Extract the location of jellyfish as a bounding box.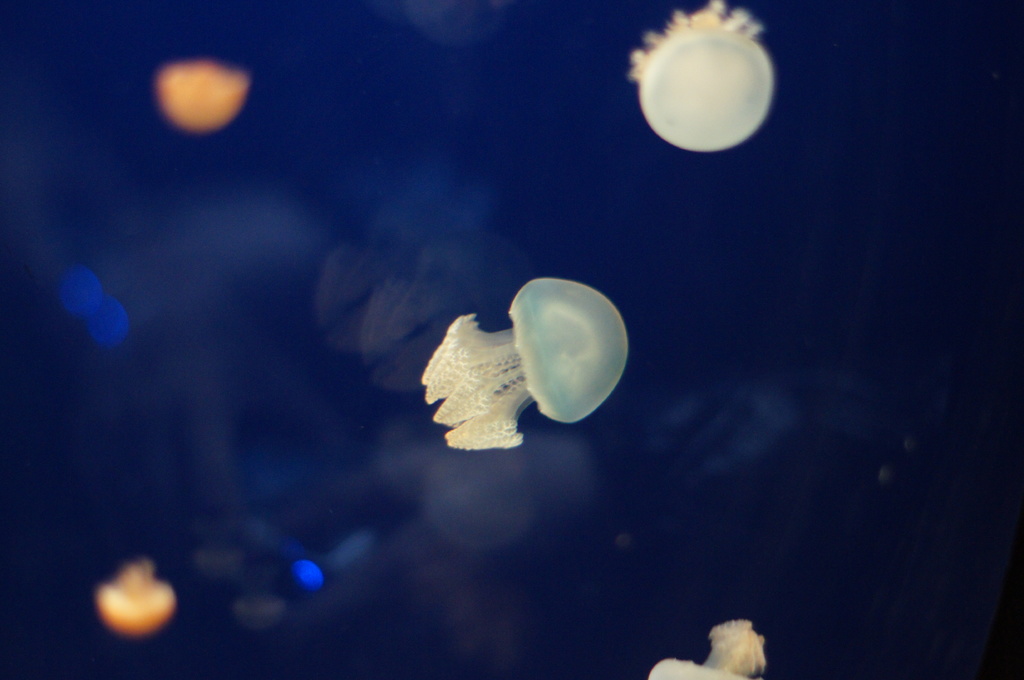
locate(625, 0, 774, 152).
